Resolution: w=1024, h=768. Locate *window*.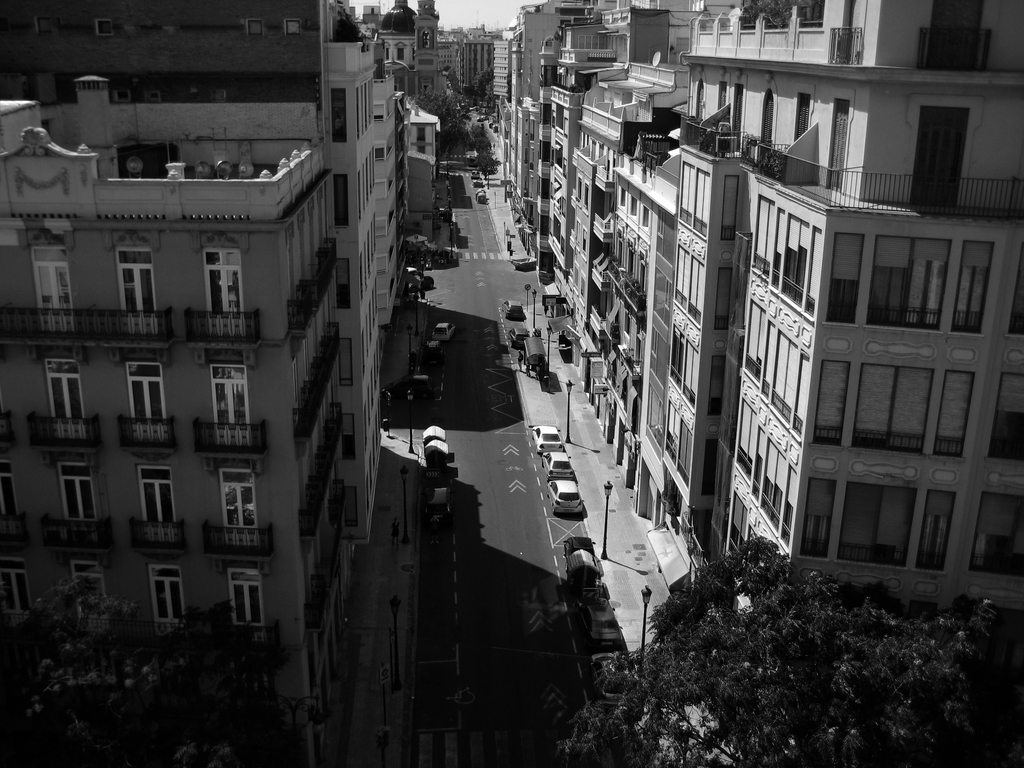
988,367,1023,470.
